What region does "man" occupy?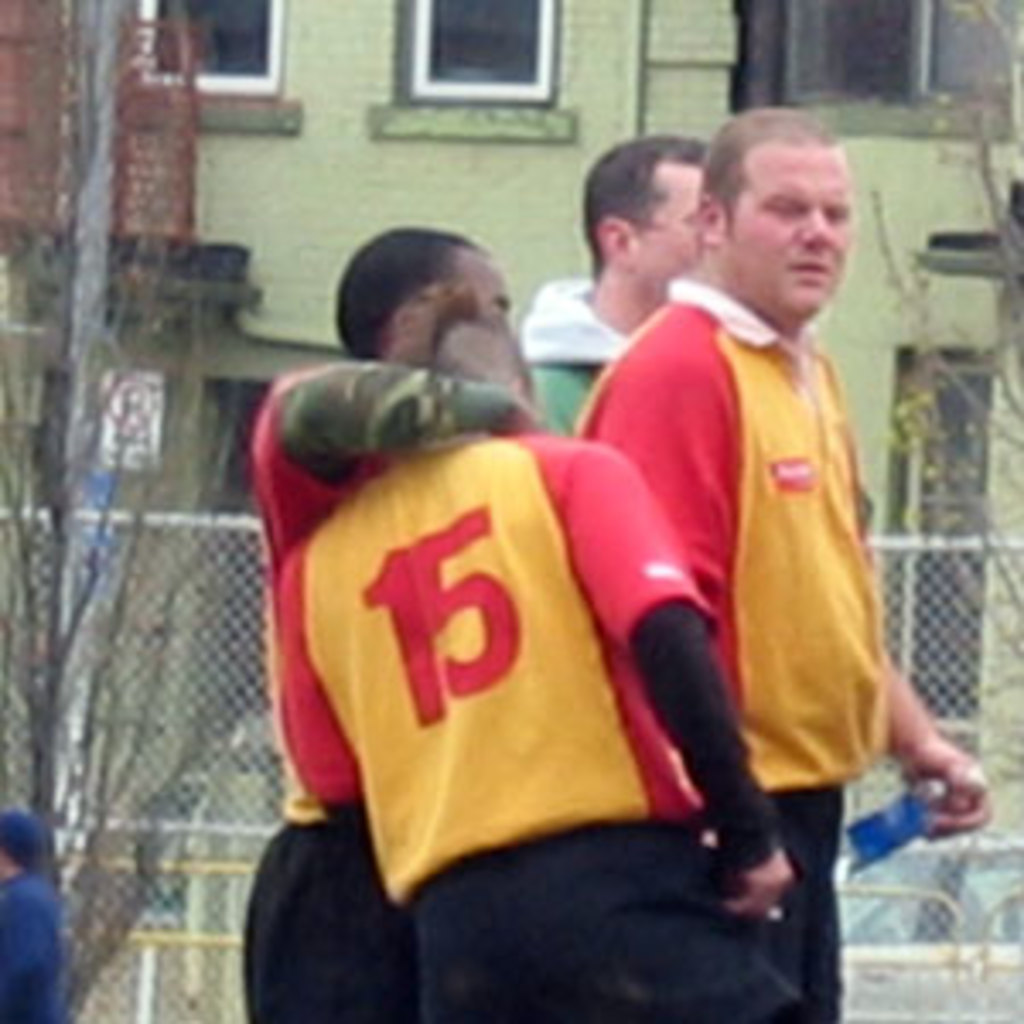
<region>577, 102, 993, 1021</region>.
